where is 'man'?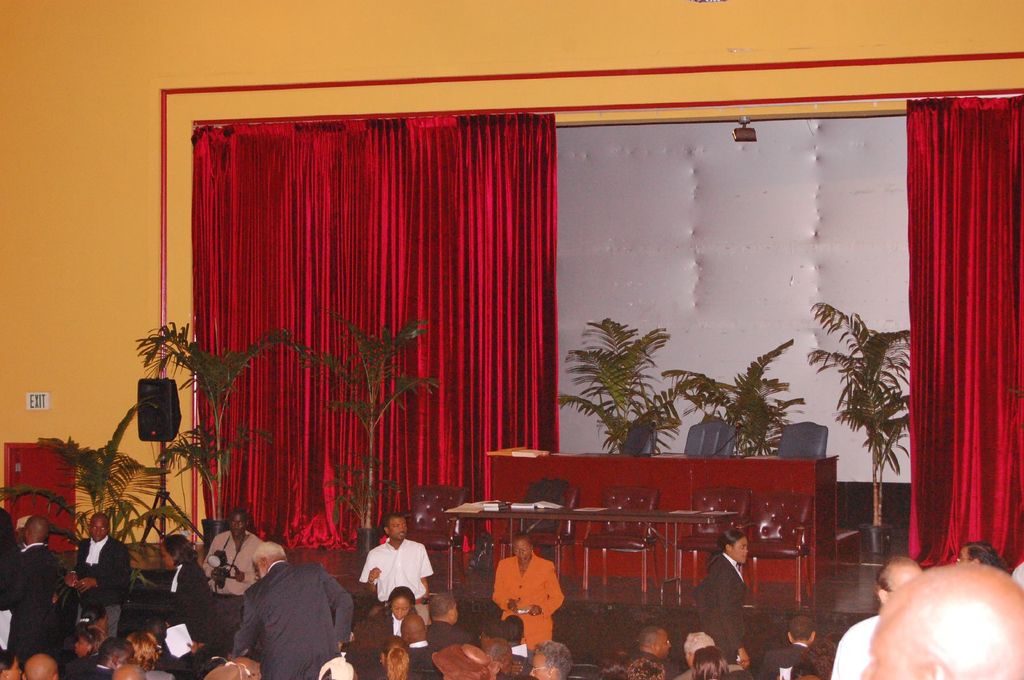
region(427, 590, 477, 652).
